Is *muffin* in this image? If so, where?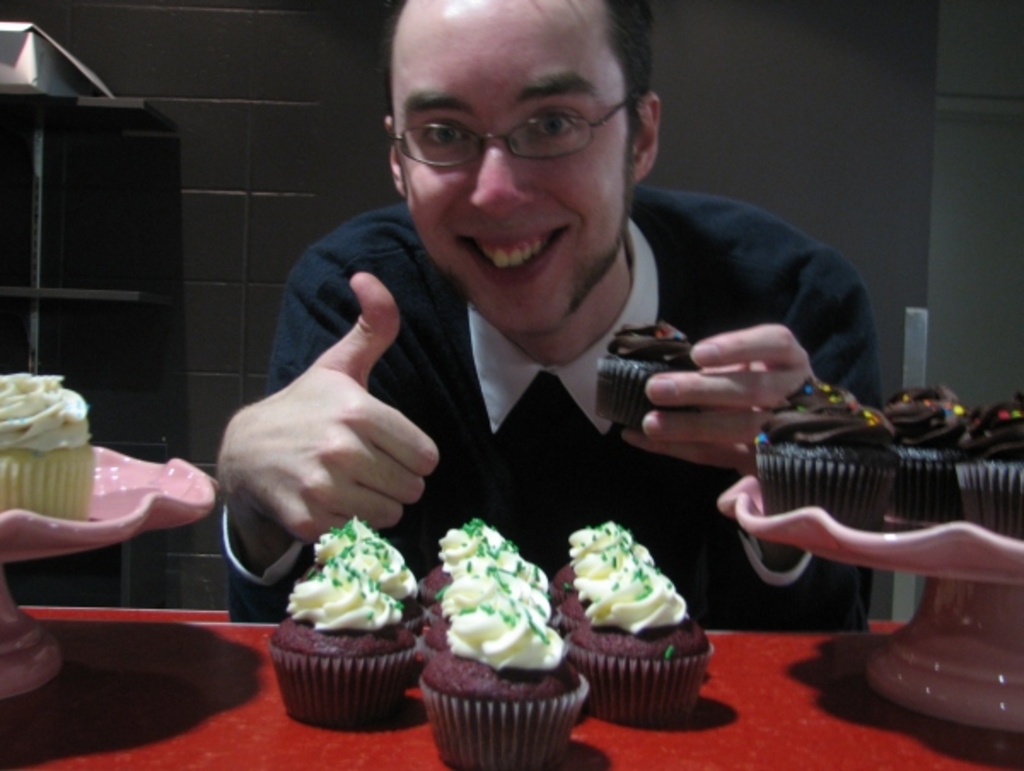
Yes, at [259, 529, 427, 730].
